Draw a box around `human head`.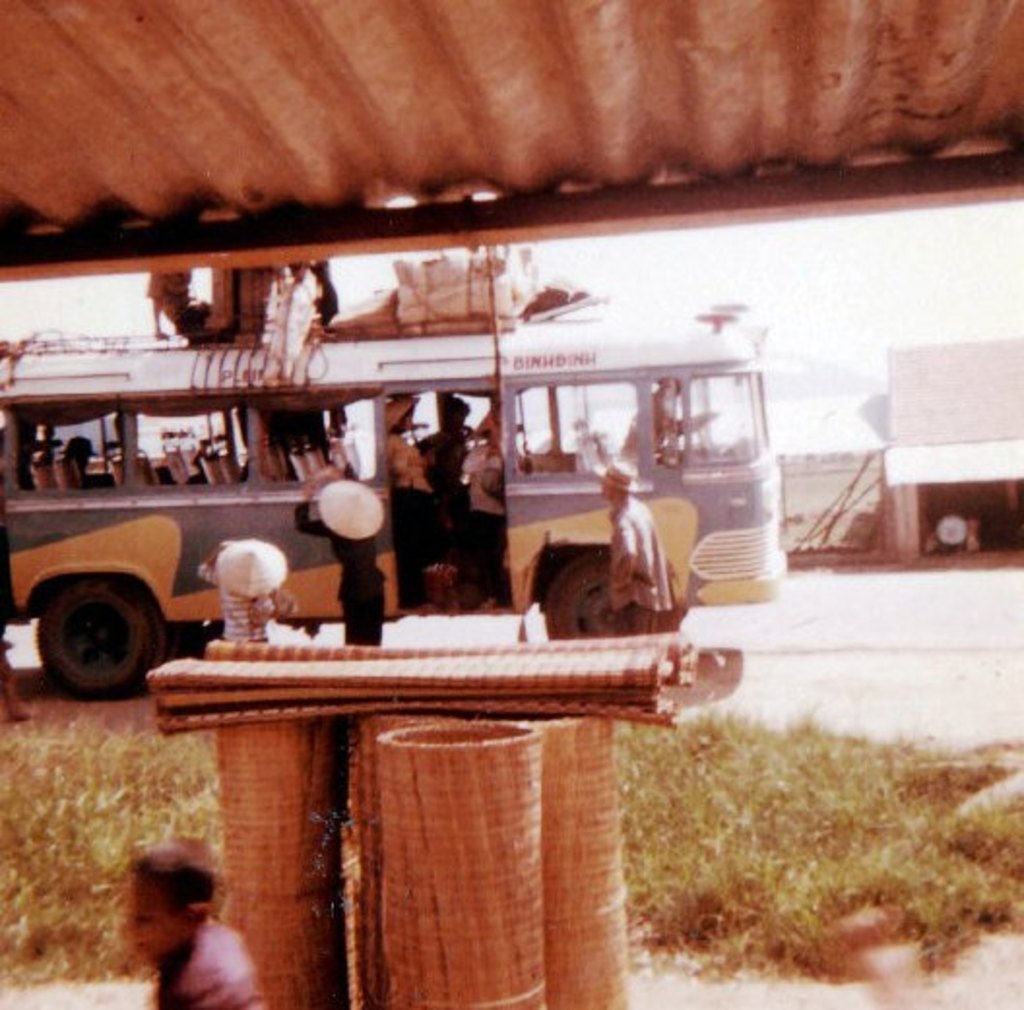
{"left": 213, "top": 535, "right": 289, "bottom": 599}.
